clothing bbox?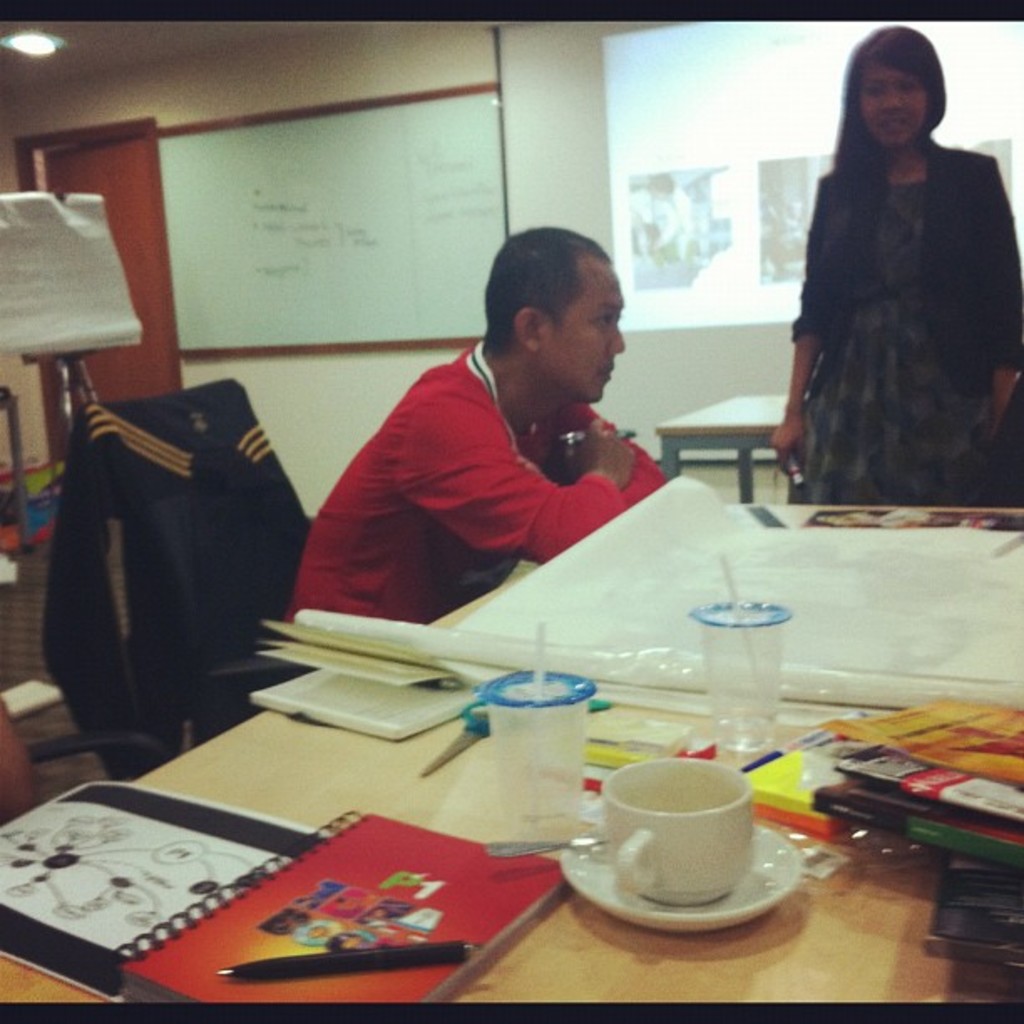
<region>288, 340, 669, 631</region>
